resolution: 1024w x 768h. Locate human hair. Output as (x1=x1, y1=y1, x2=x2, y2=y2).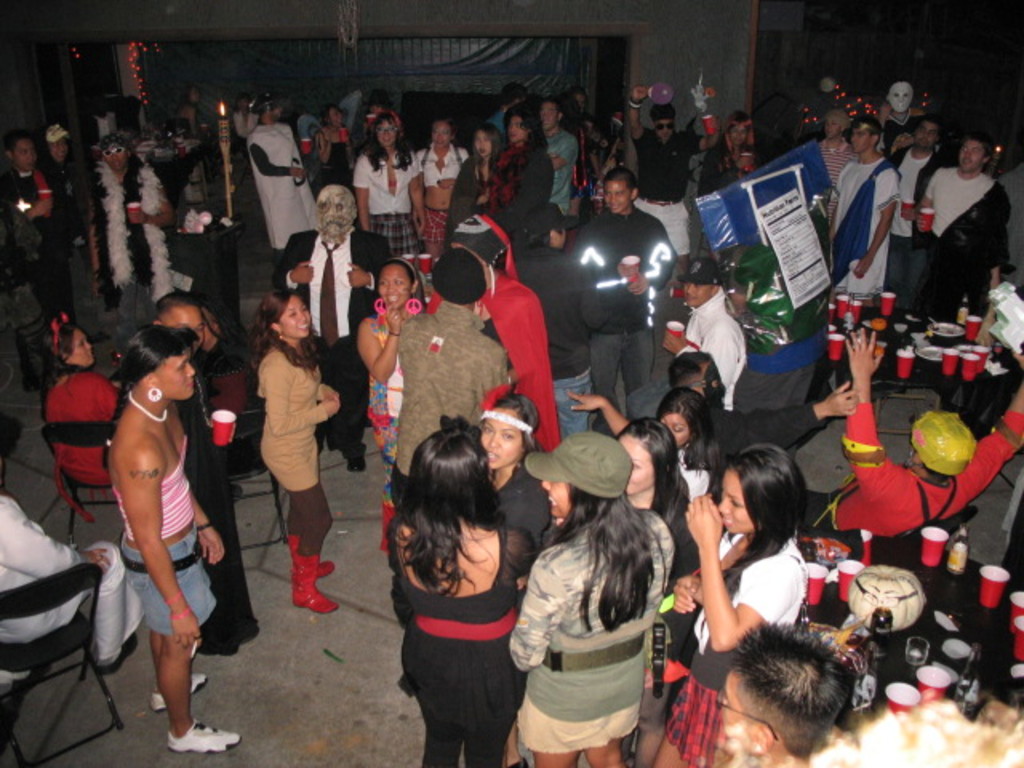
(x1=384, y1=422, x2=510, y2=600).
